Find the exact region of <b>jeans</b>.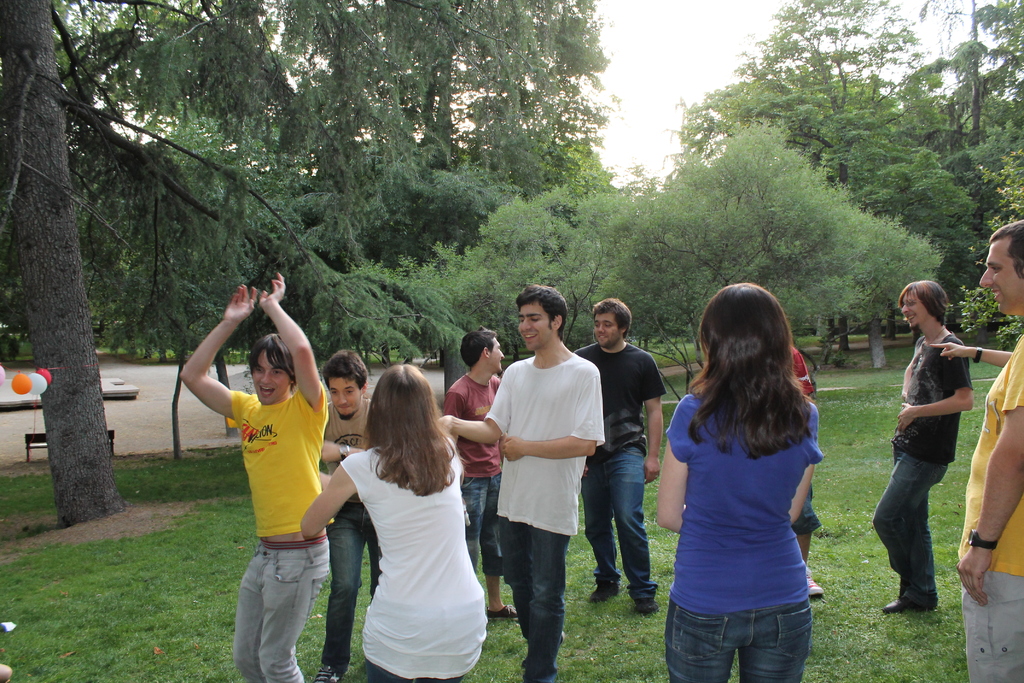
Exact region: [x1=870, y1=454, x2=949, y2=607].
